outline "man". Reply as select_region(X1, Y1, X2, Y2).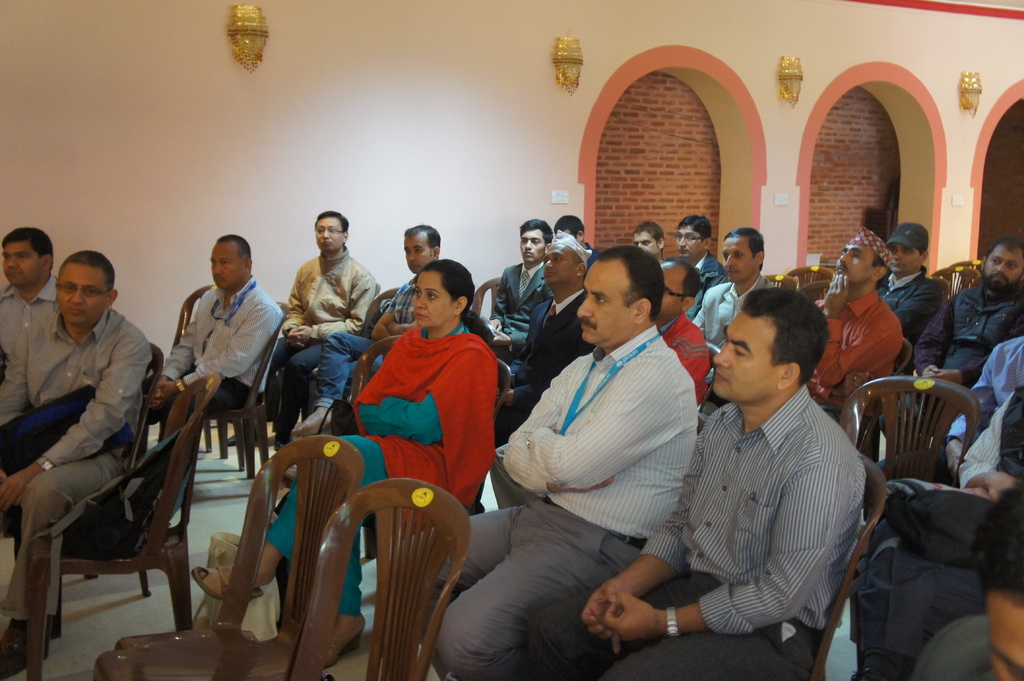
select_region(861, 394, 1023, 680).
